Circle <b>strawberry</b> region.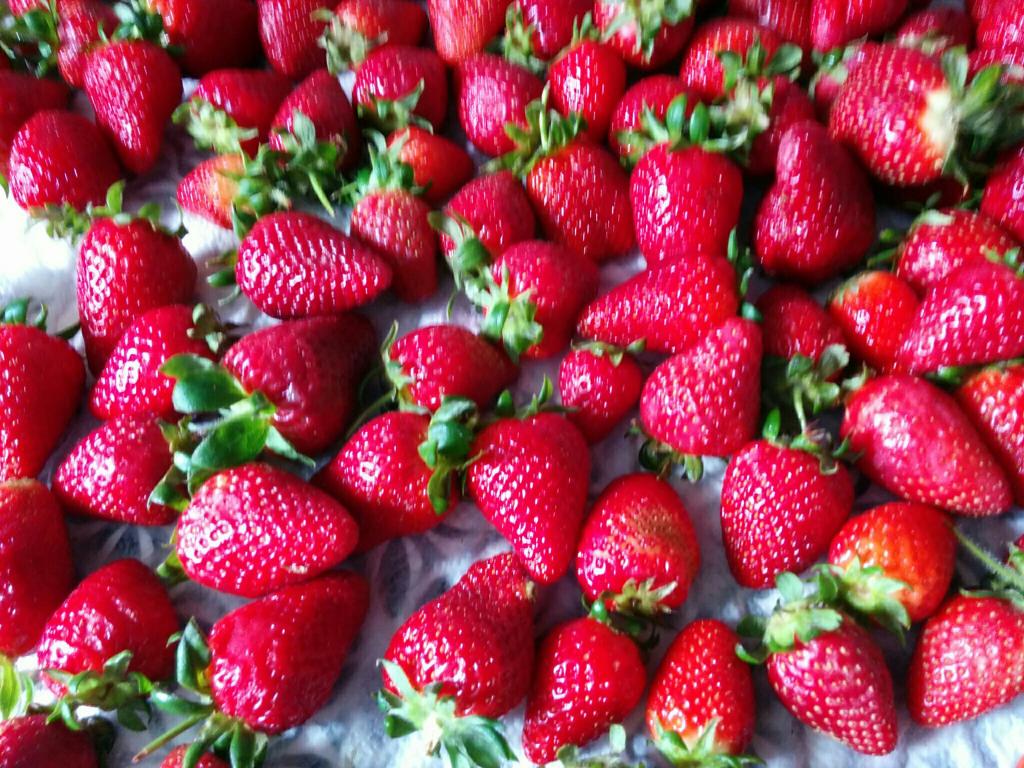
Region: detection(599, 0, 697, 72).
